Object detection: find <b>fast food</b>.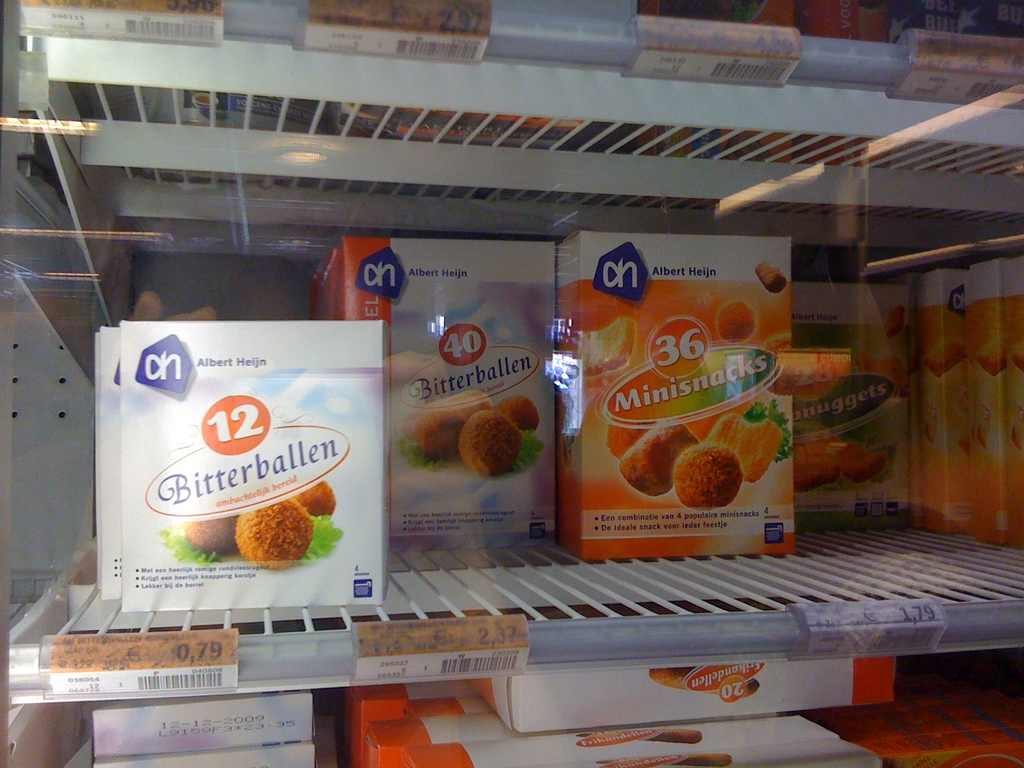
(x1=288, y1=479, x2=337, y2=515).
